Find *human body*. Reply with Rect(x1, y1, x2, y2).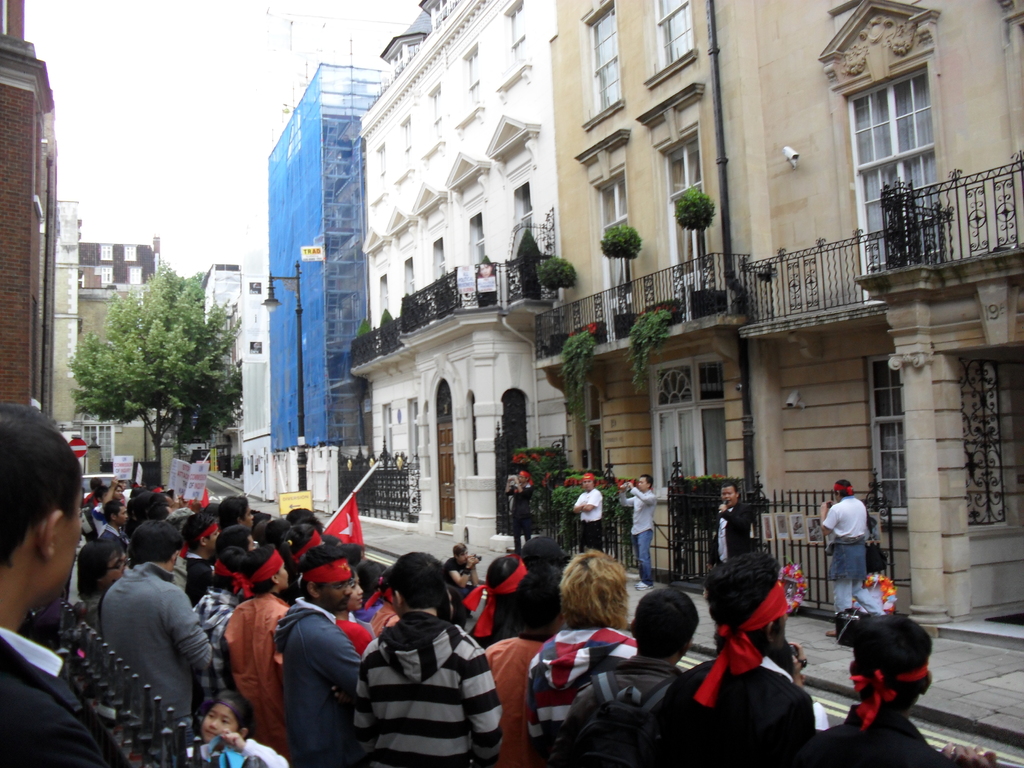
Rect(131, 498, 140, 506).
